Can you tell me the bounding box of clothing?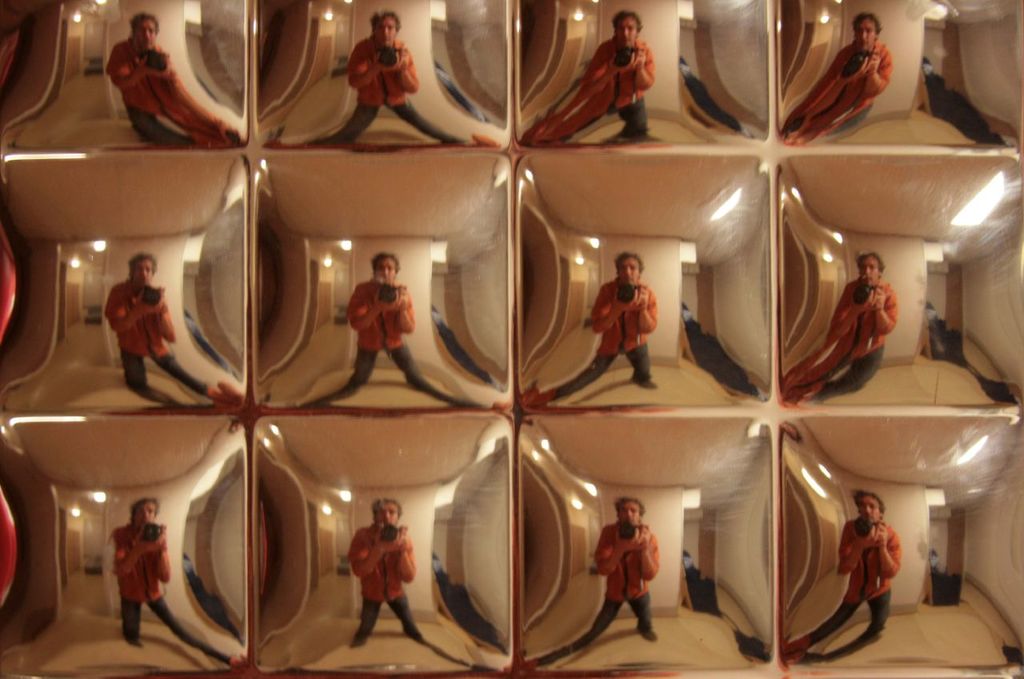
detection(96, 34, 175, 144).
